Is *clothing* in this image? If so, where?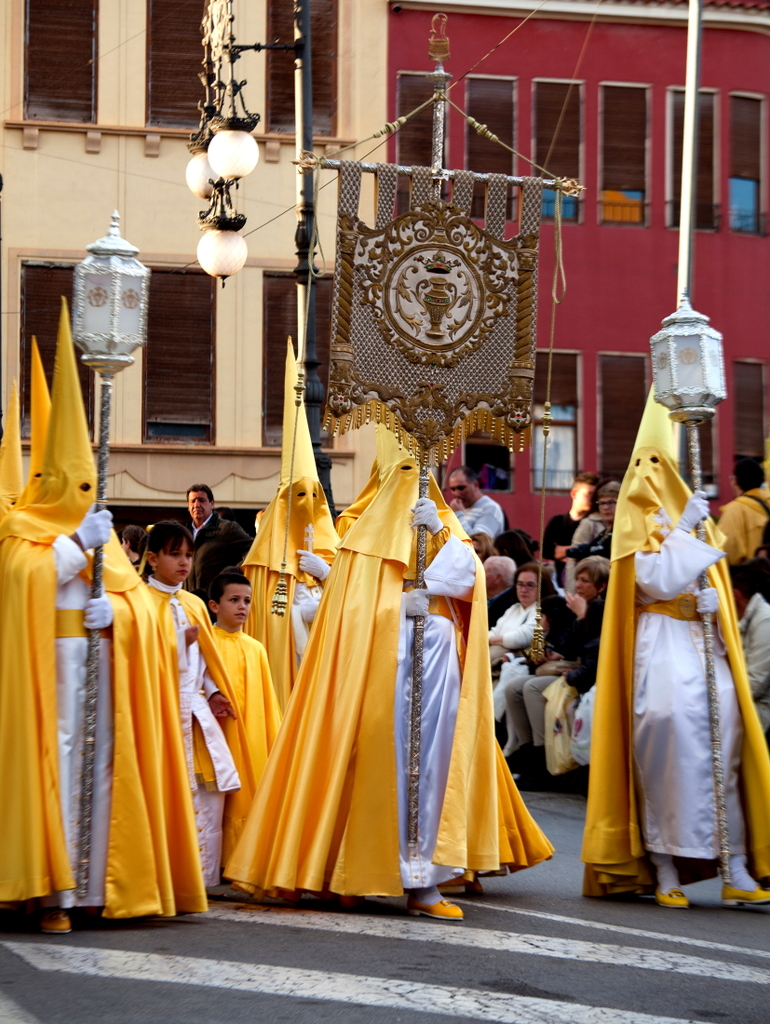
Yes, at (277, 517, 492, 890).
